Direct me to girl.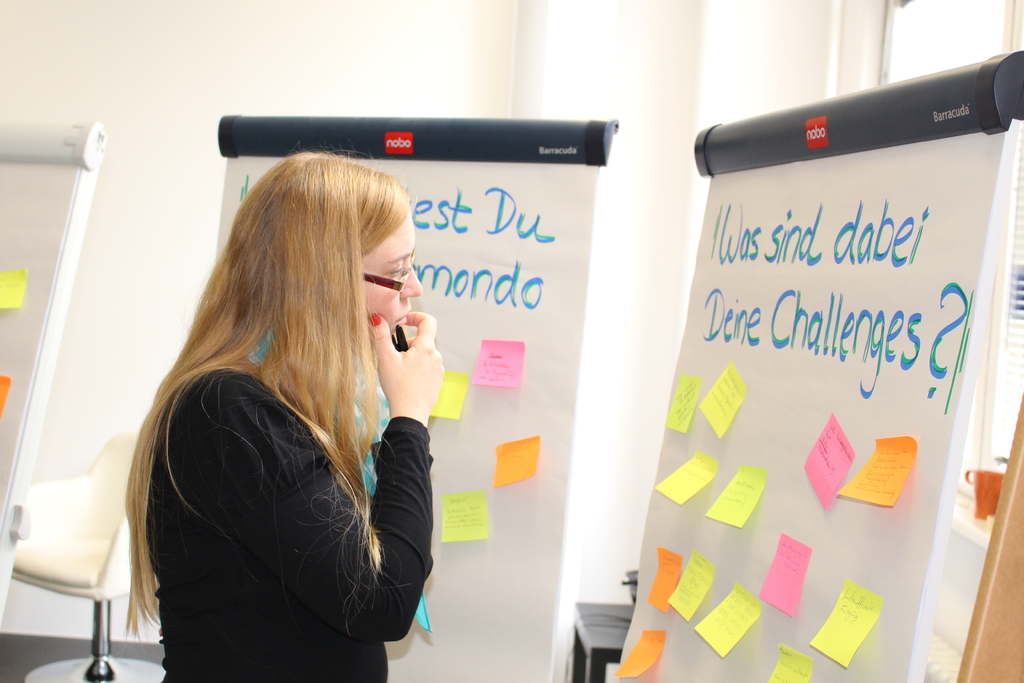
Direction: rect(122, 149, 447, 682).
